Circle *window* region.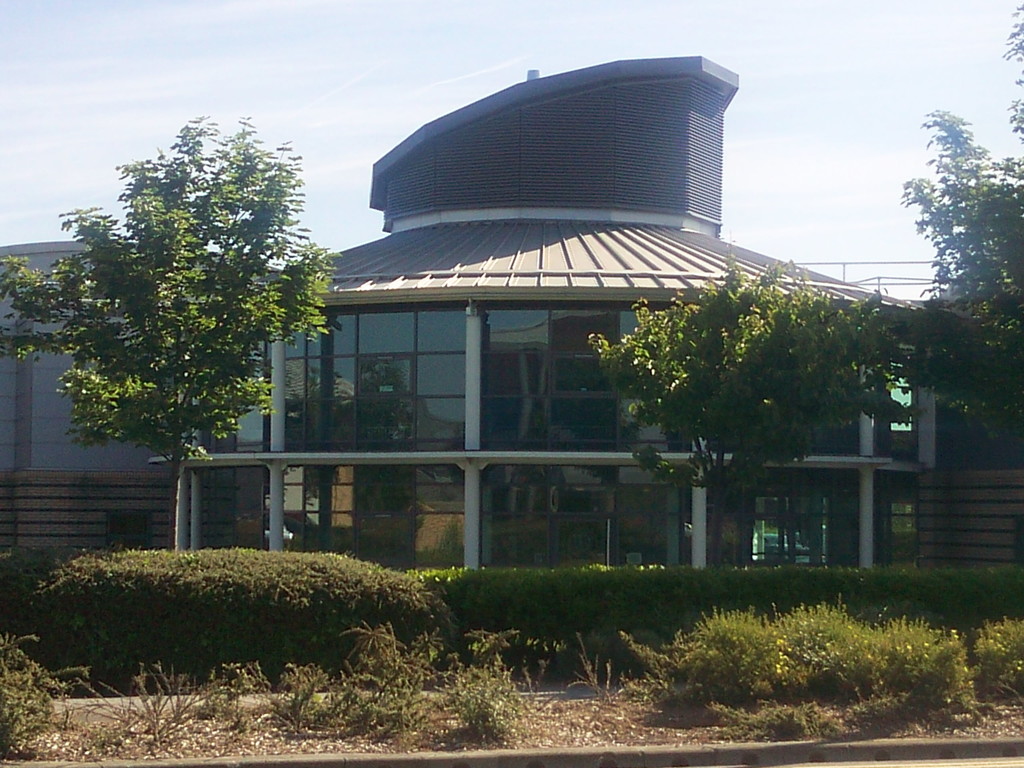
Region: 465, 292, 699, 454.
